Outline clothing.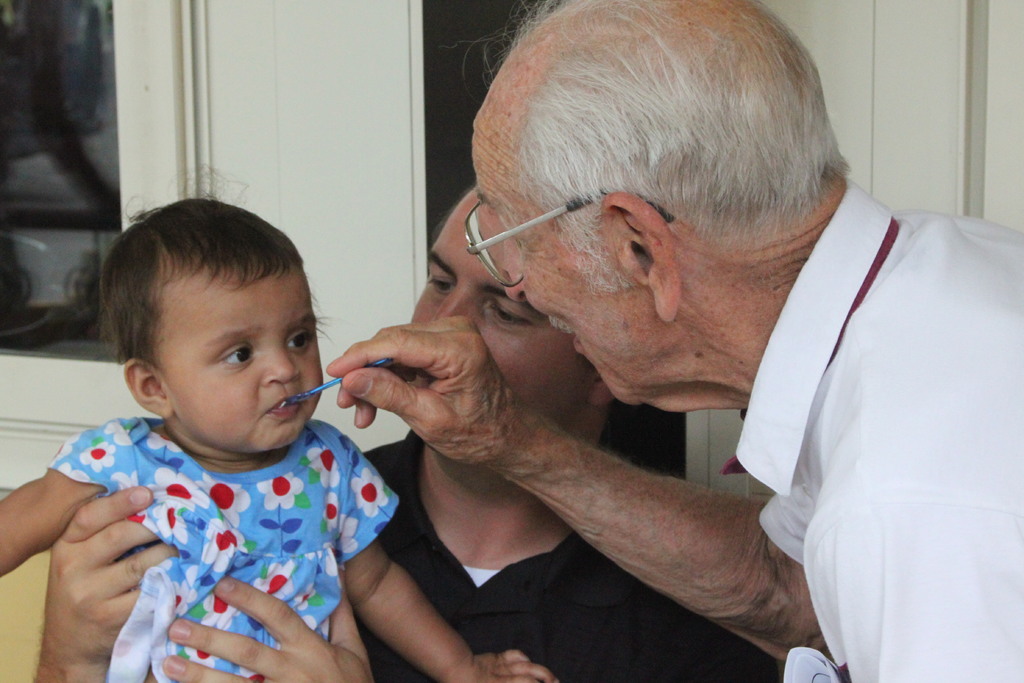
Outline: bbox=(41, 415, 410, 682).
